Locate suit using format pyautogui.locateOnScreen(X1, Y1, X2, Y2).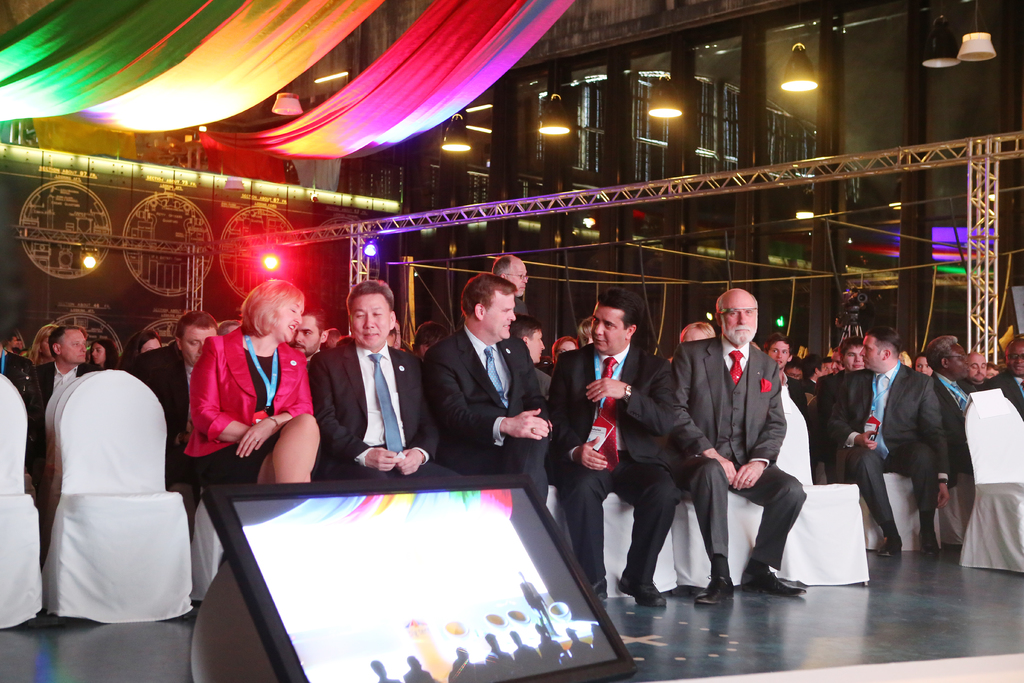
pyautogui.locateOnScreen(307, 340, 462, 479).
